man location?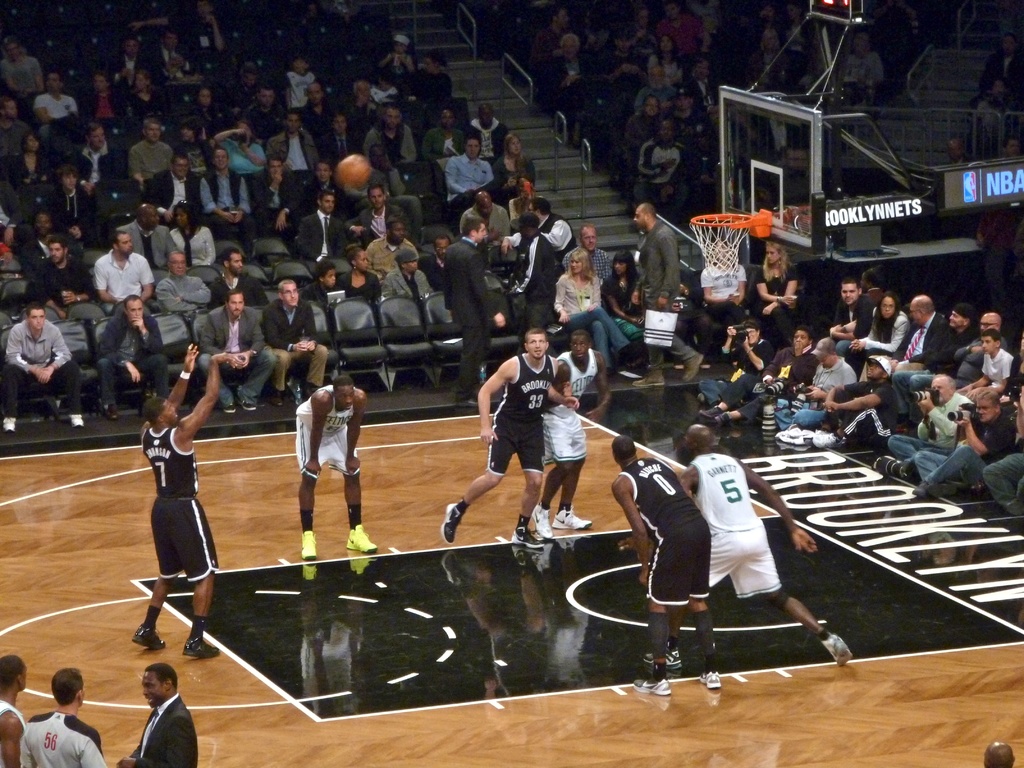
[442,134,498,223]
